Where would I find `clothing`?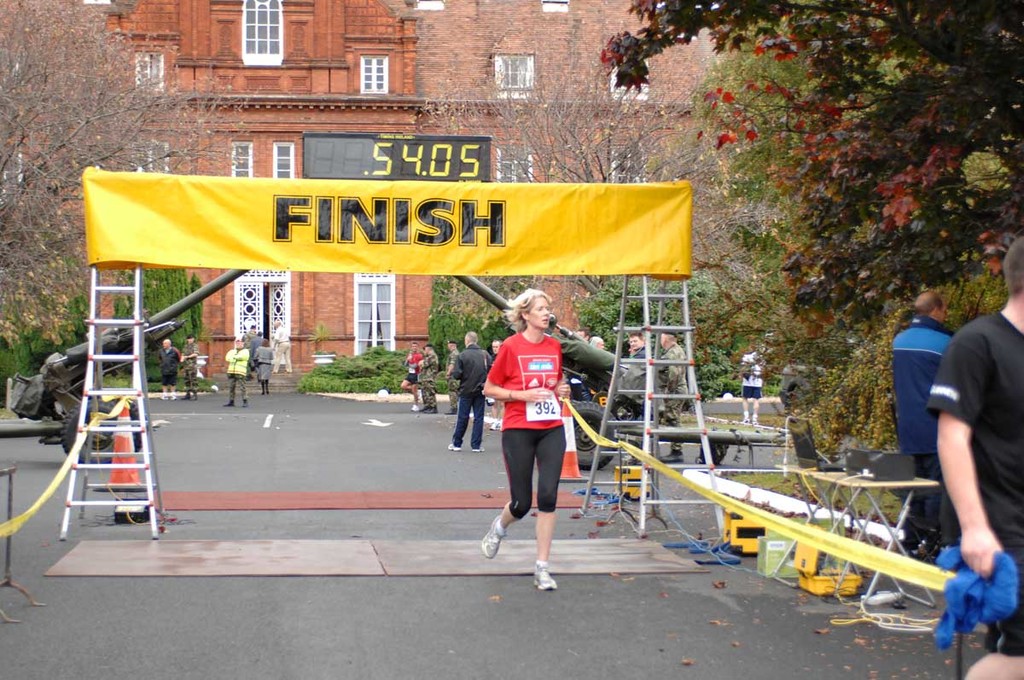
At select_region(159, 353, 175, 380).
